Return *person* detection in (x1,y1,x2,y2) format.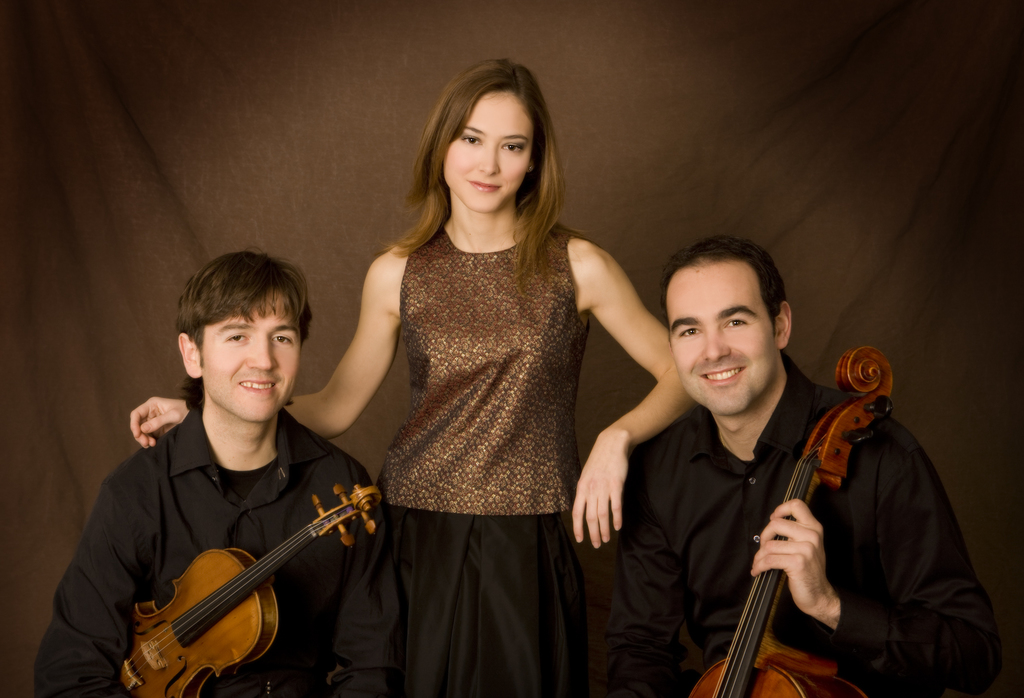
(602,236,1011,697).
